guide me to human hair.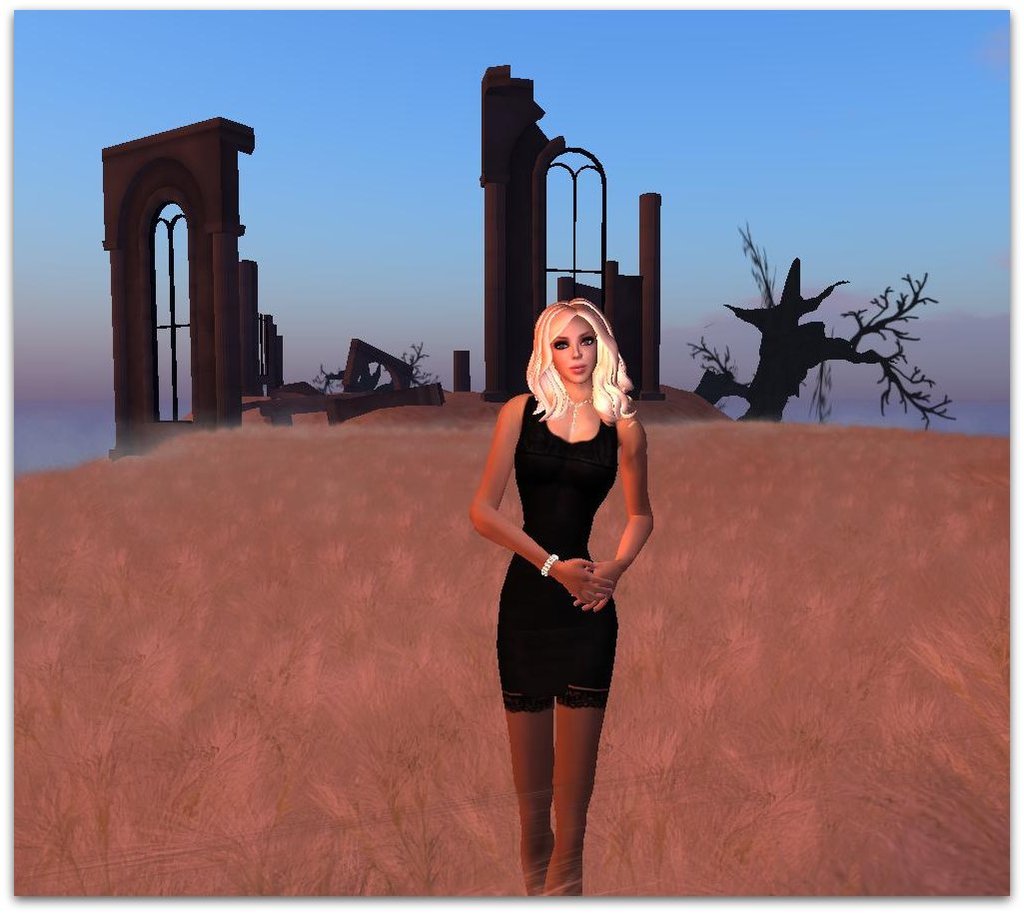
Guidance: bbox(518, 299, 627, 433).
